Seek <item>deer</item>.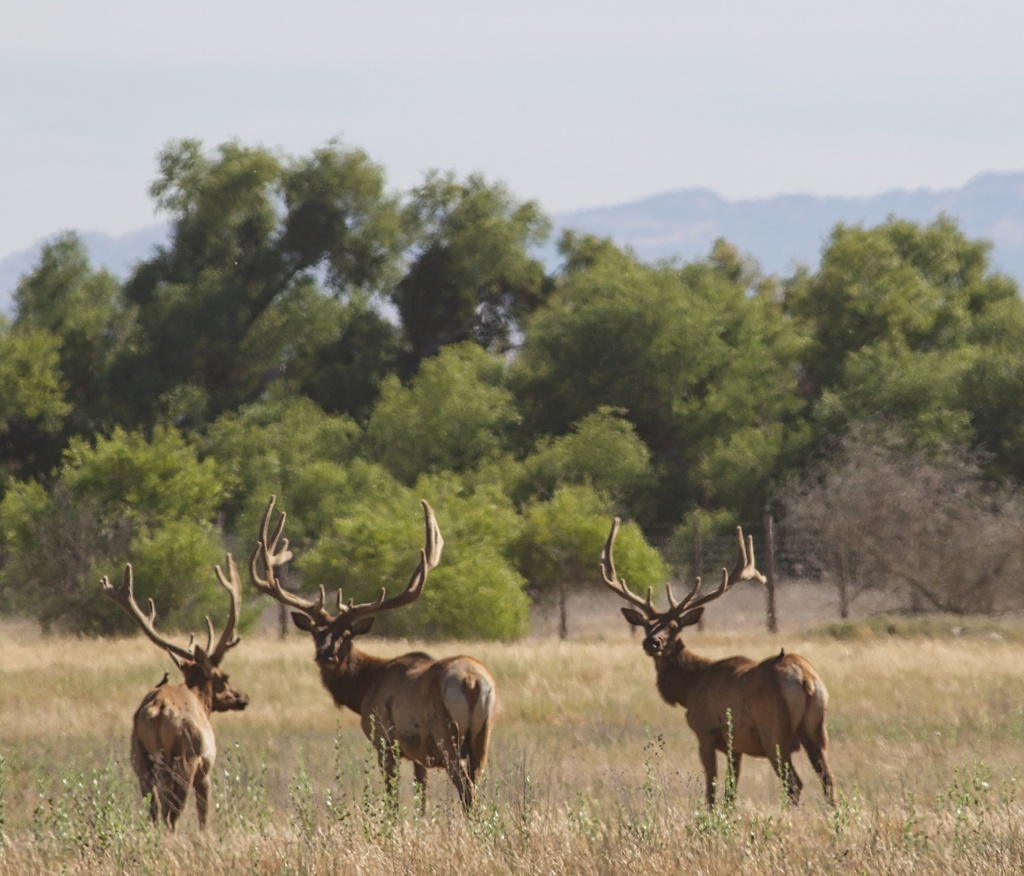
bbox=[104, 551, 263, 833].
